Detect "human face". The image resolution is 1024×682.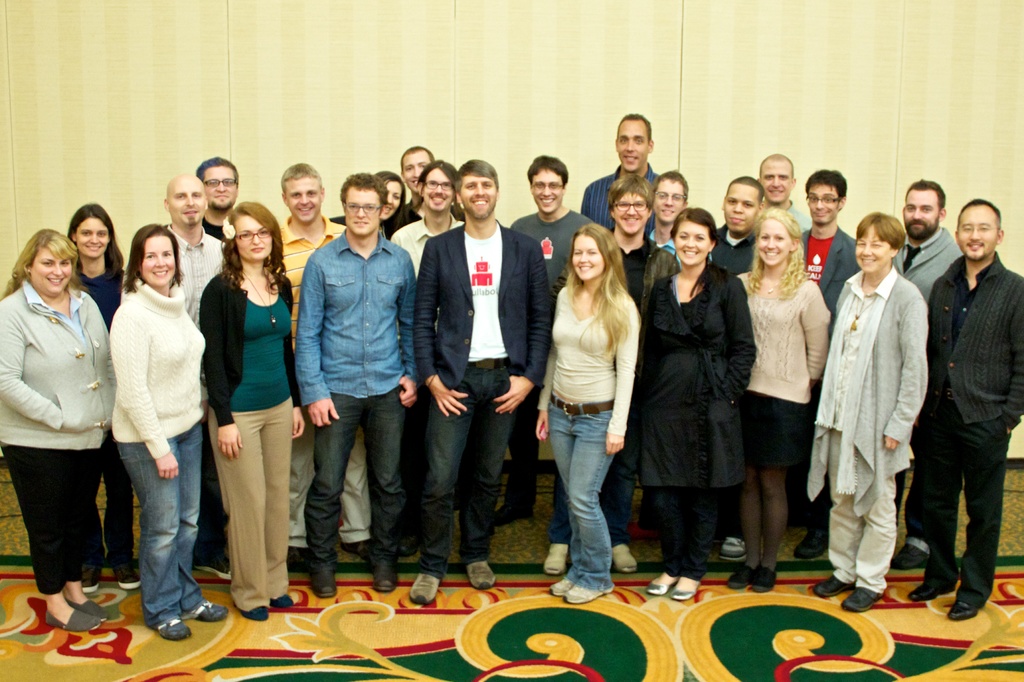
l=960, t=205, r=996, b=257.
